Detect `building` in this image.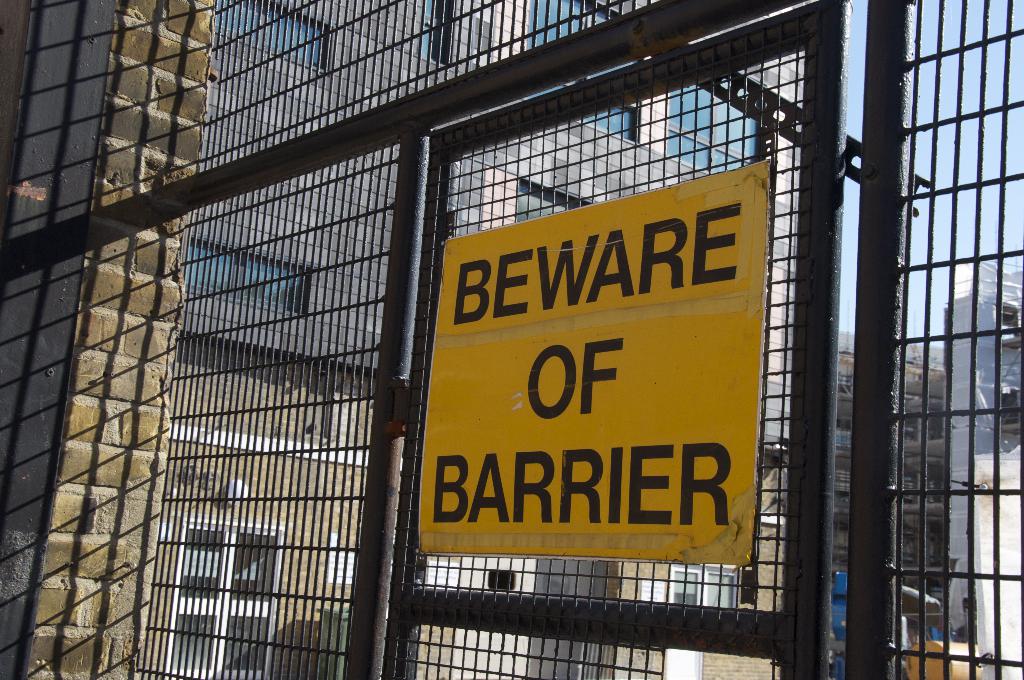
Detection: [x1=131, y1=0, x2=830, y2=679].
